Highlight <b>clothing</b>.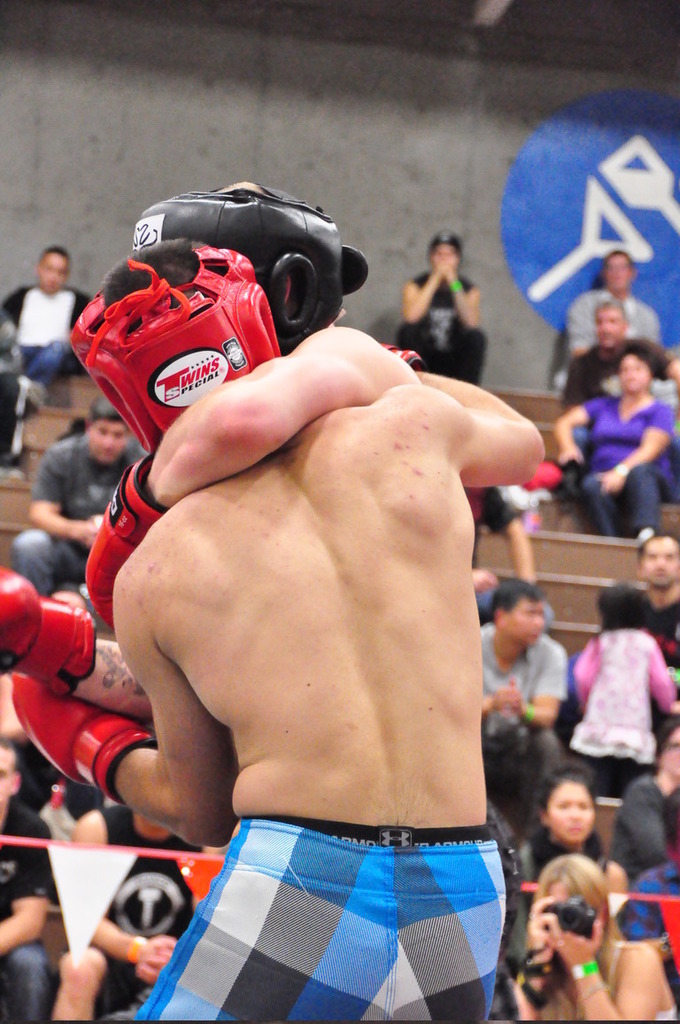
Highlighted region: rect(0, 803, 52, 1023).
